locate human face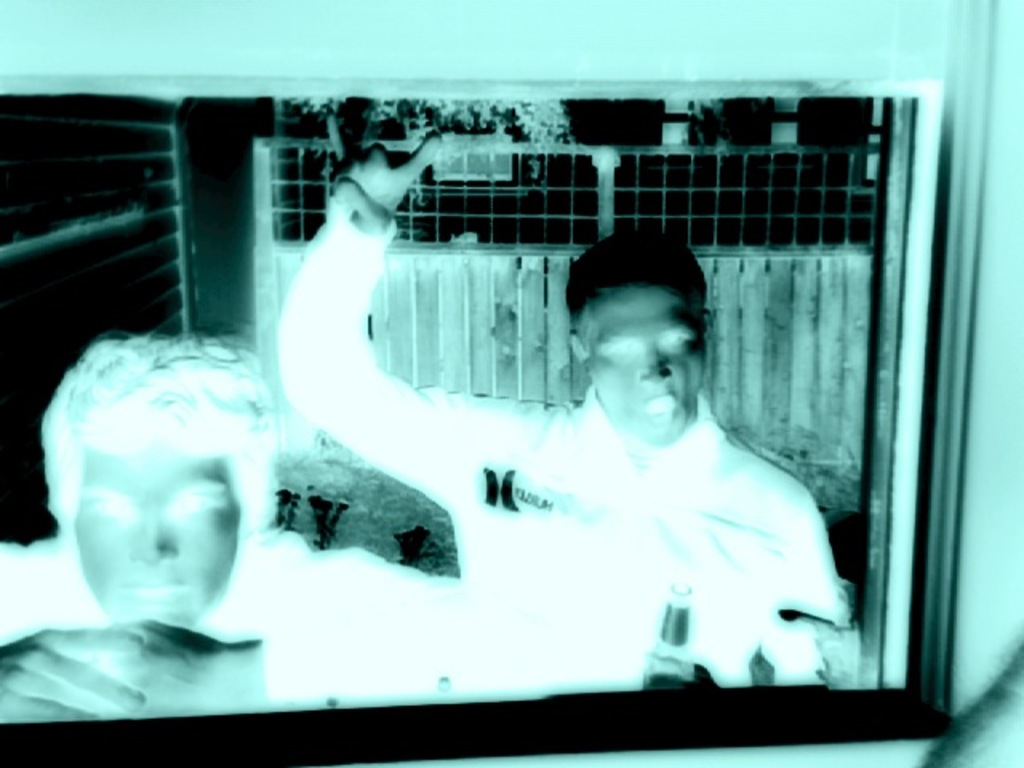
select_region(592, 283, 701, 440)
